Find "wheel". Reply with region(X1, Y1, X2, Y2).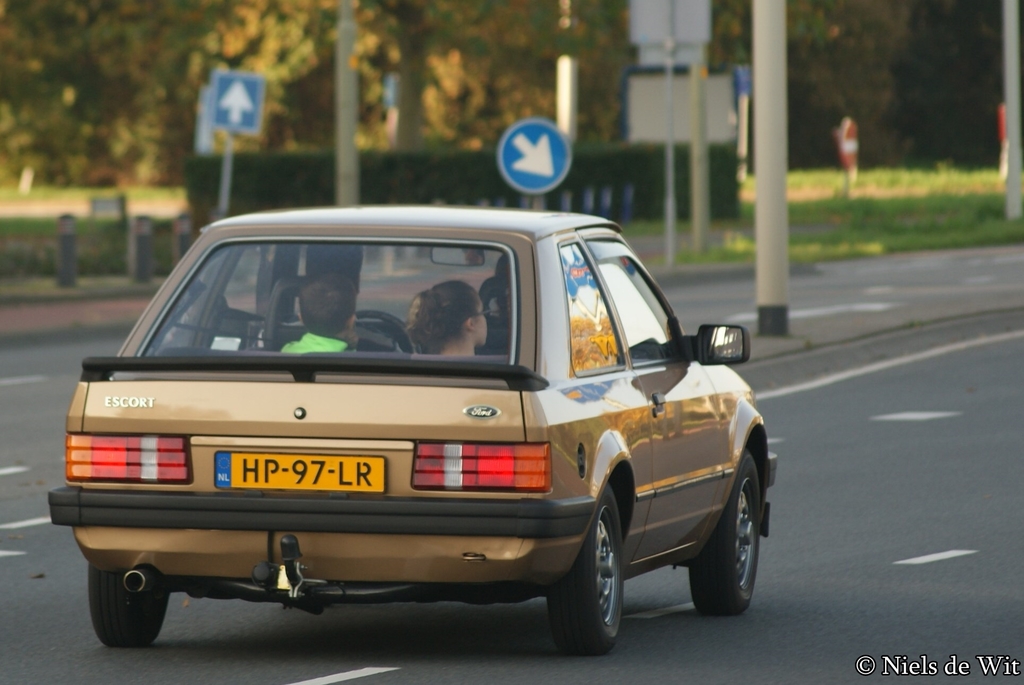
region(685, 450, 772, 620).
